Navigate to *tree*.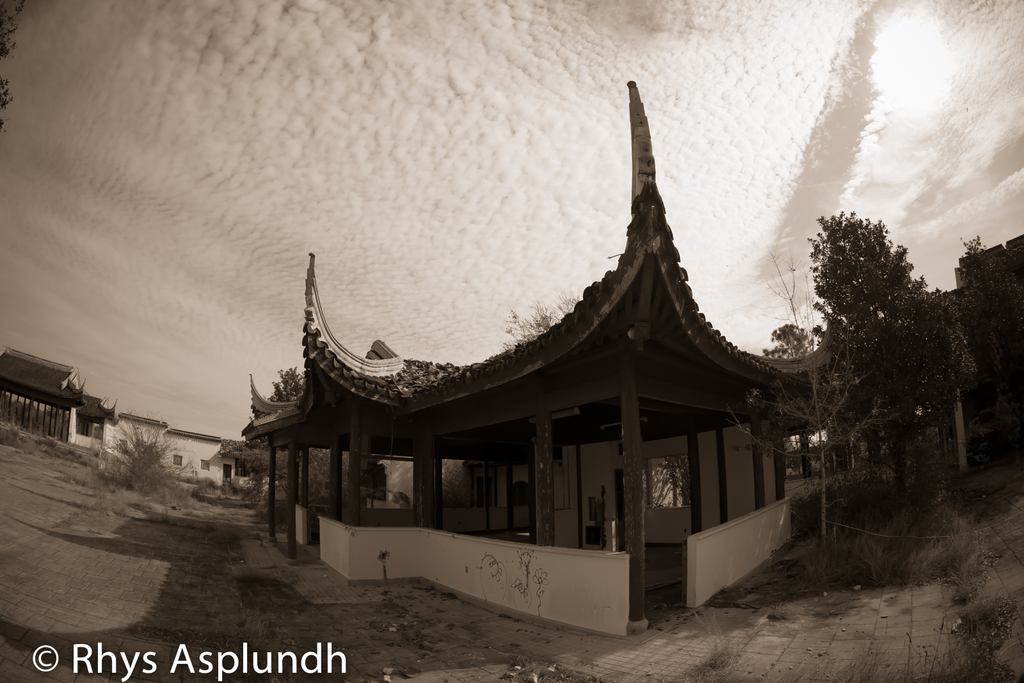
Navigation target: crop(765, 316, 819, 357).
